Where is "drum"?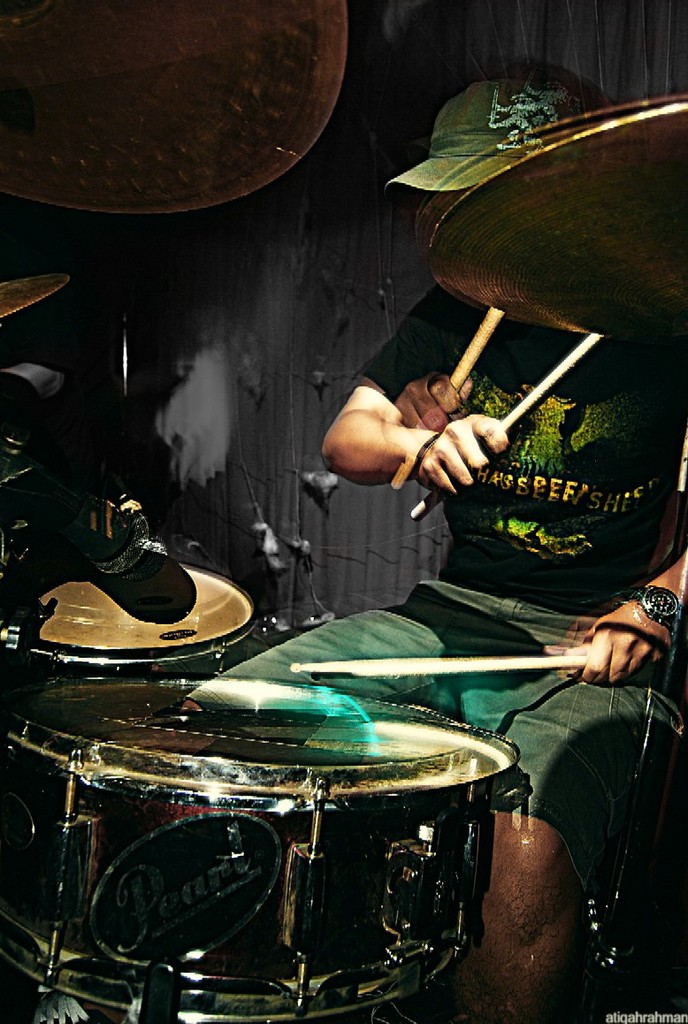
x1=0 y1=562 x2=261 y2=685.
